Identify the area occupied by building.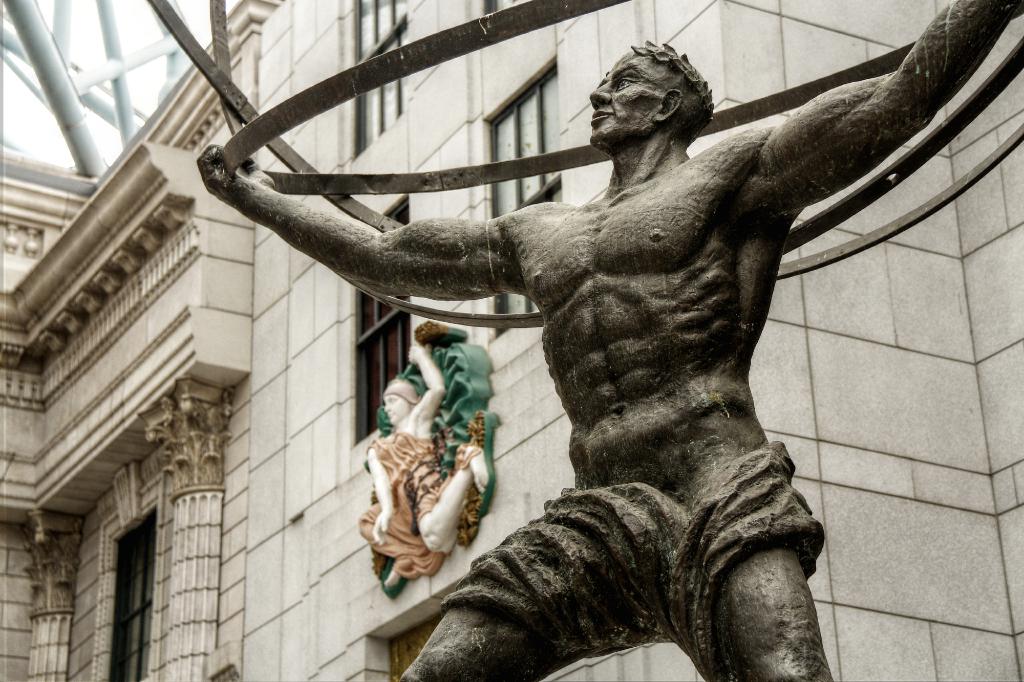
Area: box=[0, 0, 1023, 681].
